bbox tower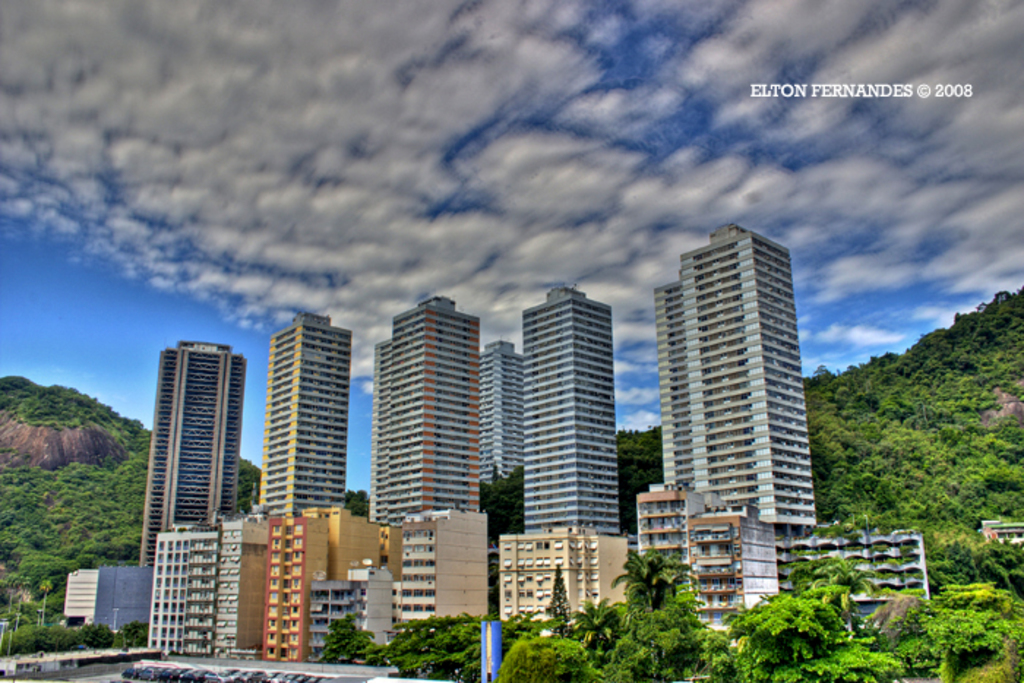
238, 316, 341, 509
